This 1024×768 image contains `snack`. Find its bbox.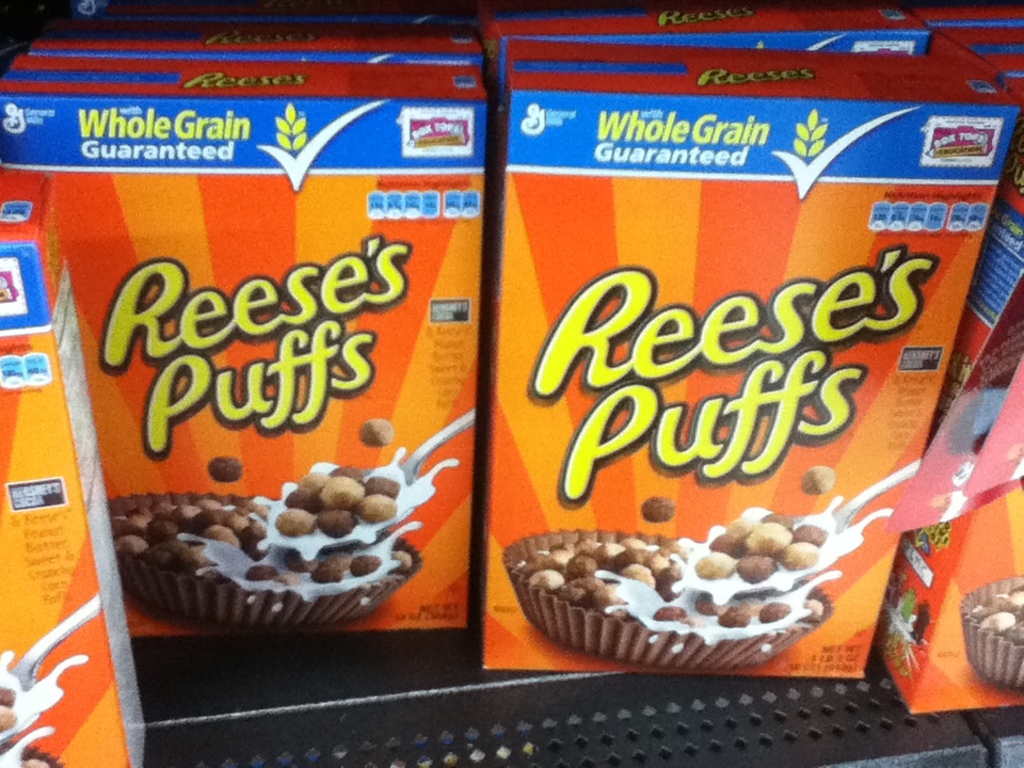
359/419/394/445.
